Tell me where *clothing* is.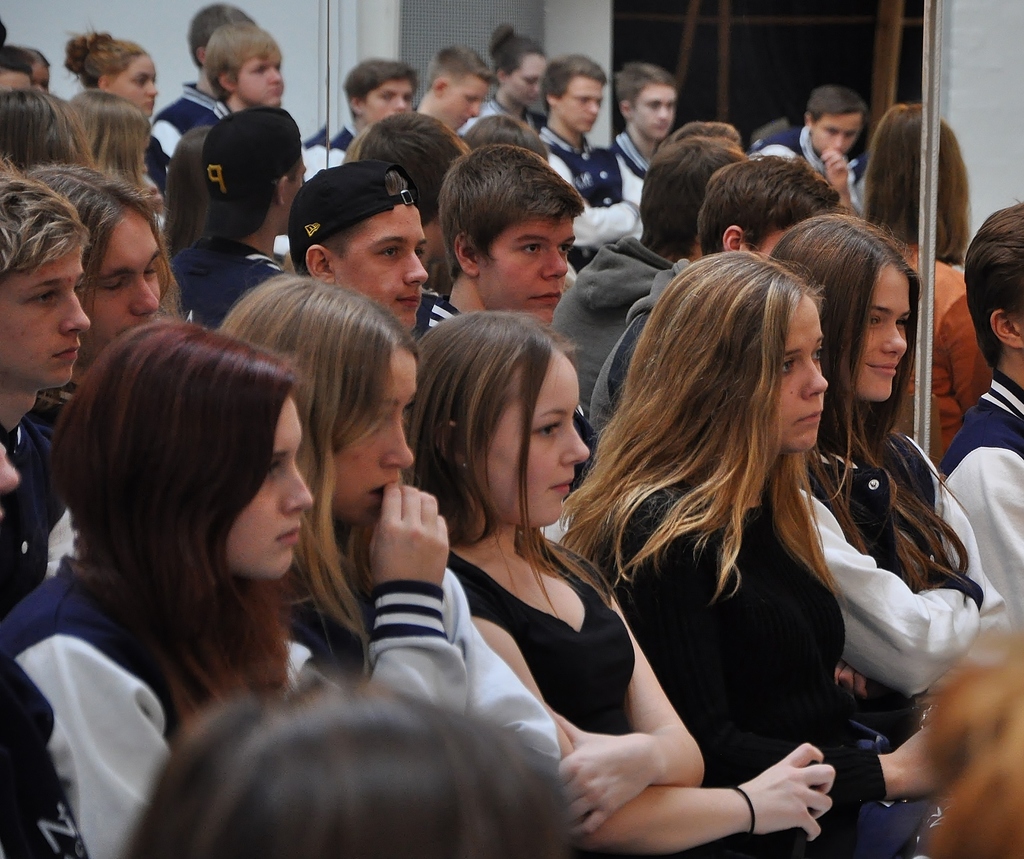
*clothing* is at 1/558/314/858.
